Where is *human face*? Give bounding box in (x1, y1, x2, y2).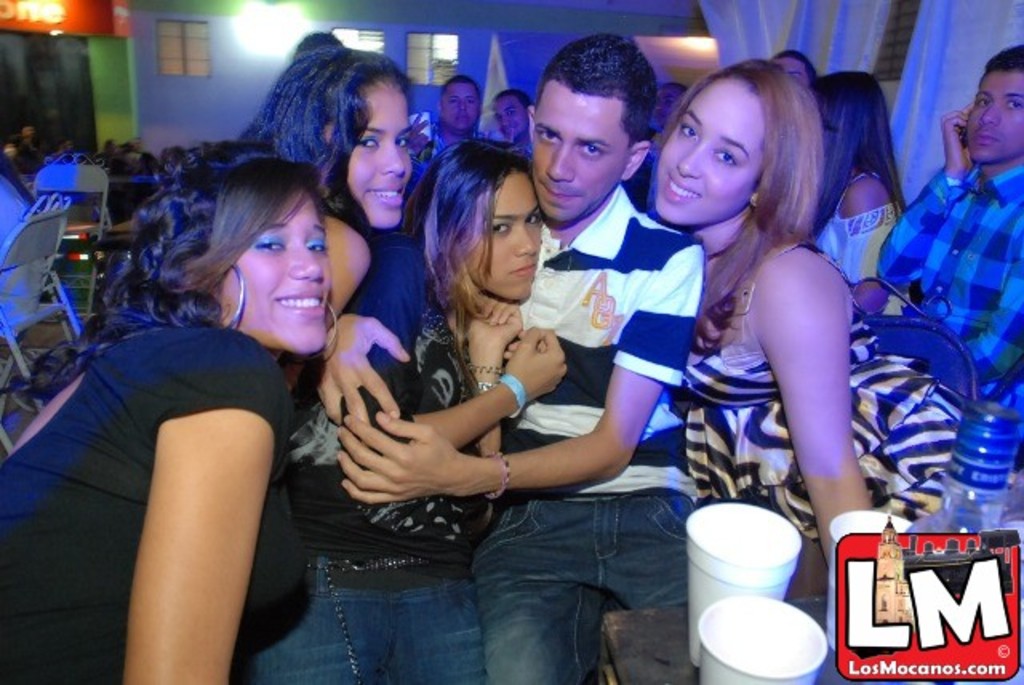
(530, 91, 626, 222).
